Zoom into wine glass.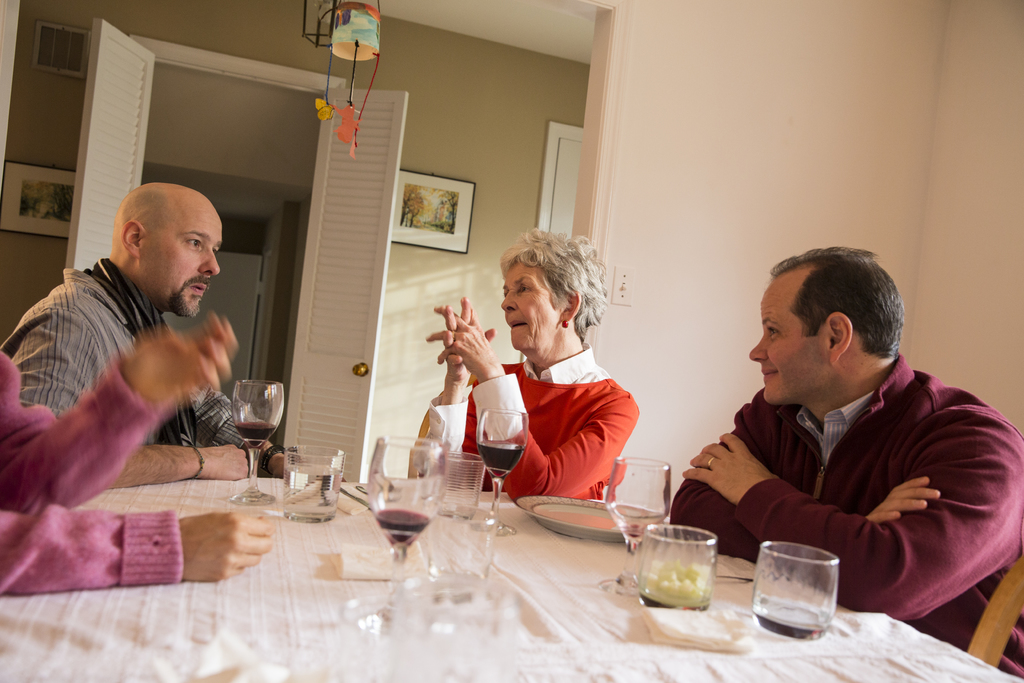
Zoom target: [x1=230, y1=382, x2=285, y2=504].
